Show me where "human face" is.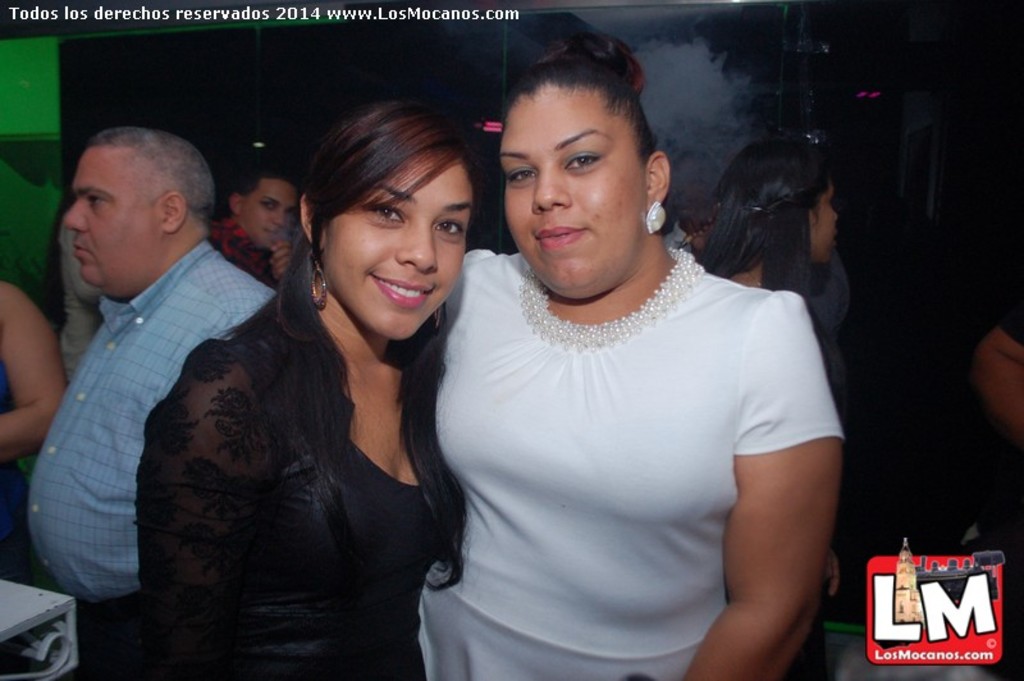
"human face" is at 243,182,296,248.
